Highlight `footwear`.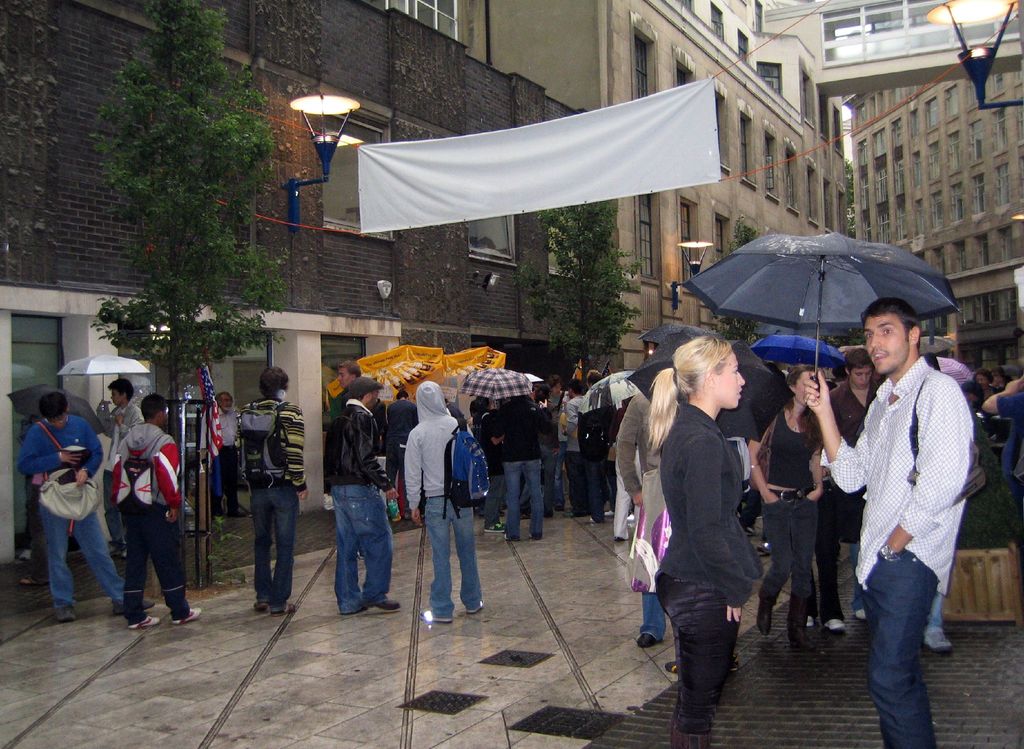
Highlighted region: <box>925,624,953,654</box>.
